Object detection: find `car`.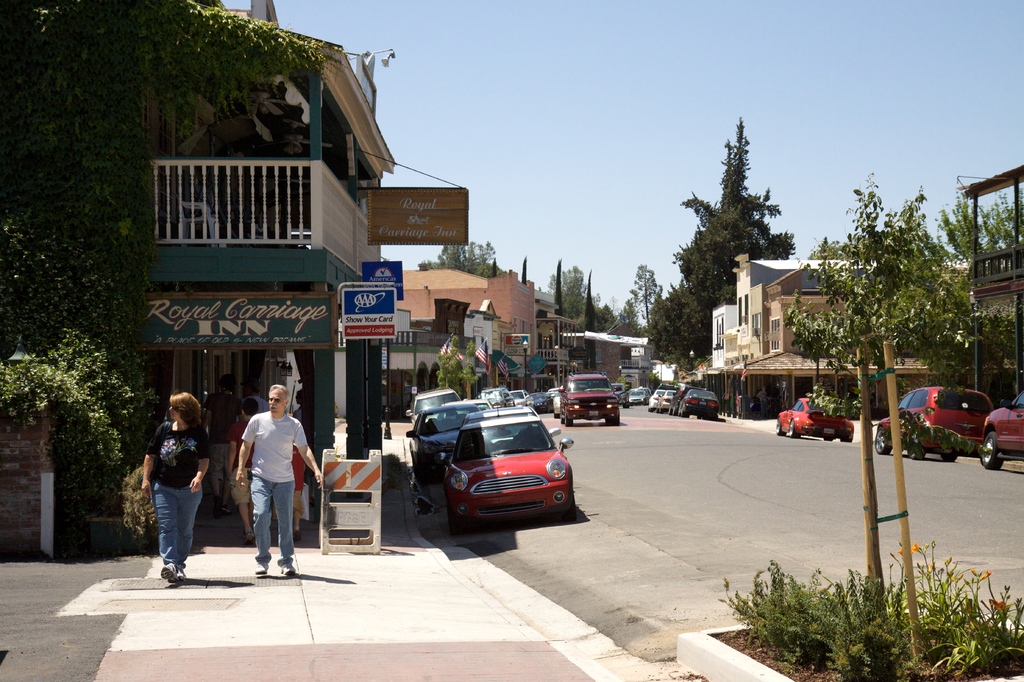
bbox=(872, 384, 995, 459).
